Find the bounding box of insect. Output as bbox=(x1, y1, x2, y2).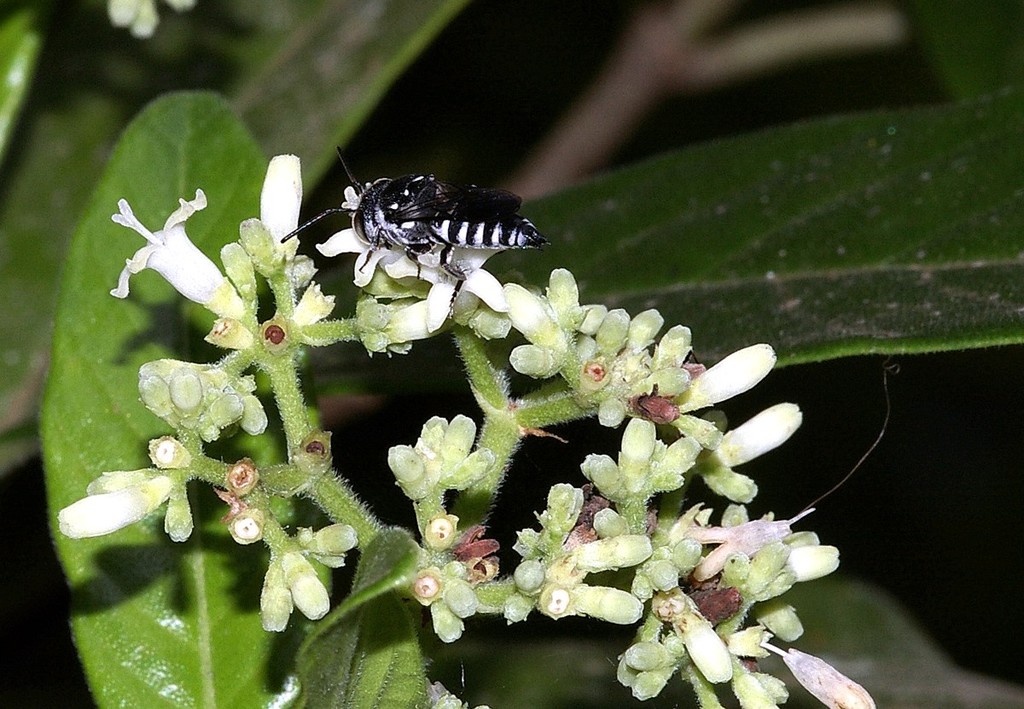
bbox=(279, 142, 559, 323).
